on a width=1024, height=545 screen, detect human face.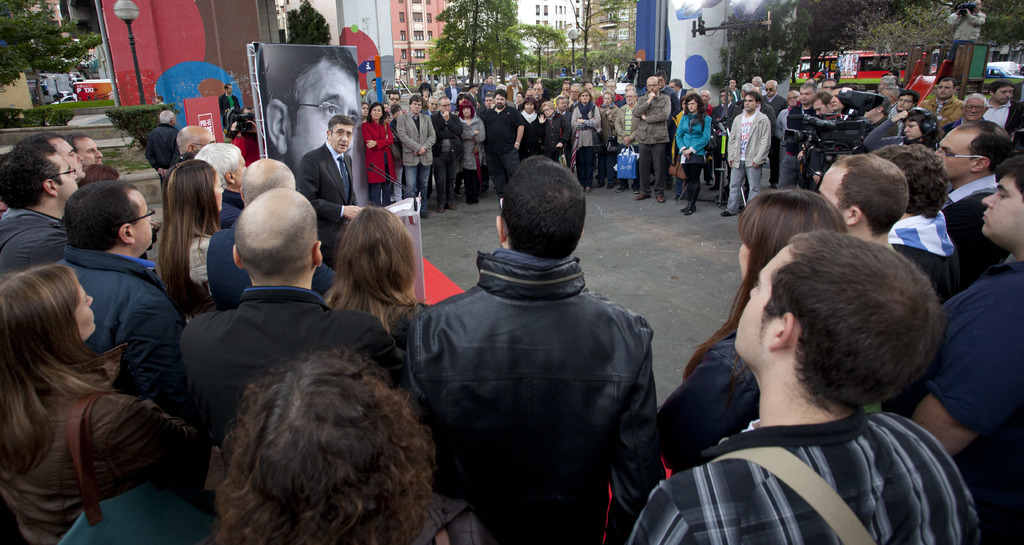
x1=814, y1=99, x2=828, y2=117.
